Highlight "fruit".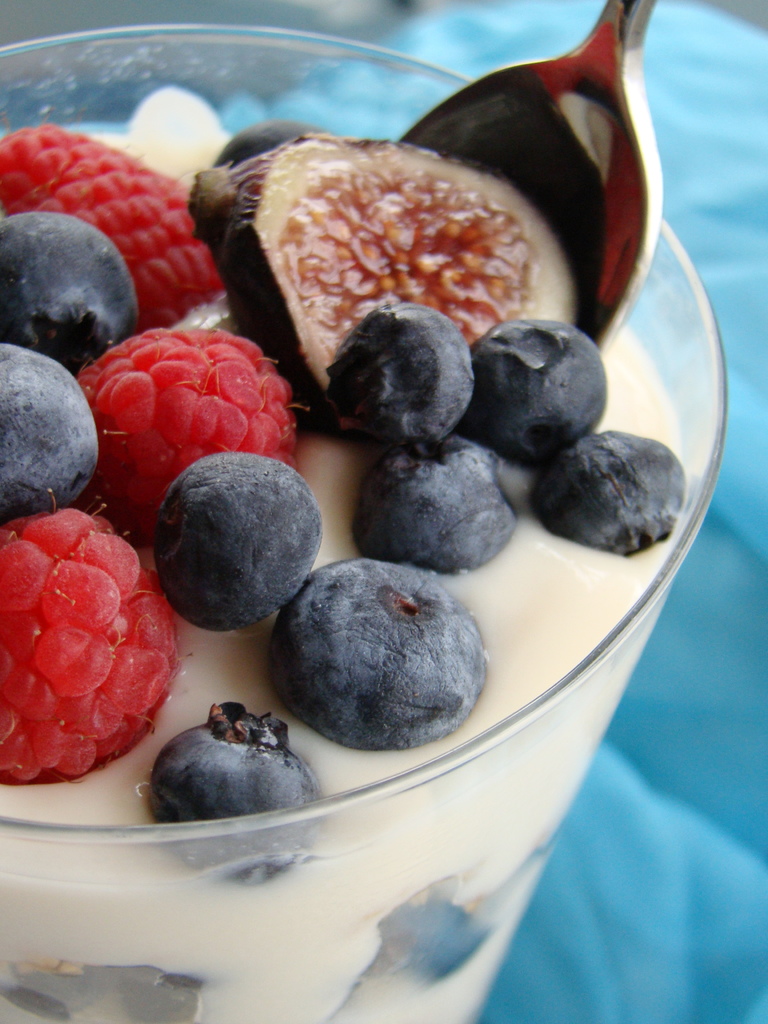
Highlighted region: select_region(147, 698, 322, 883).
